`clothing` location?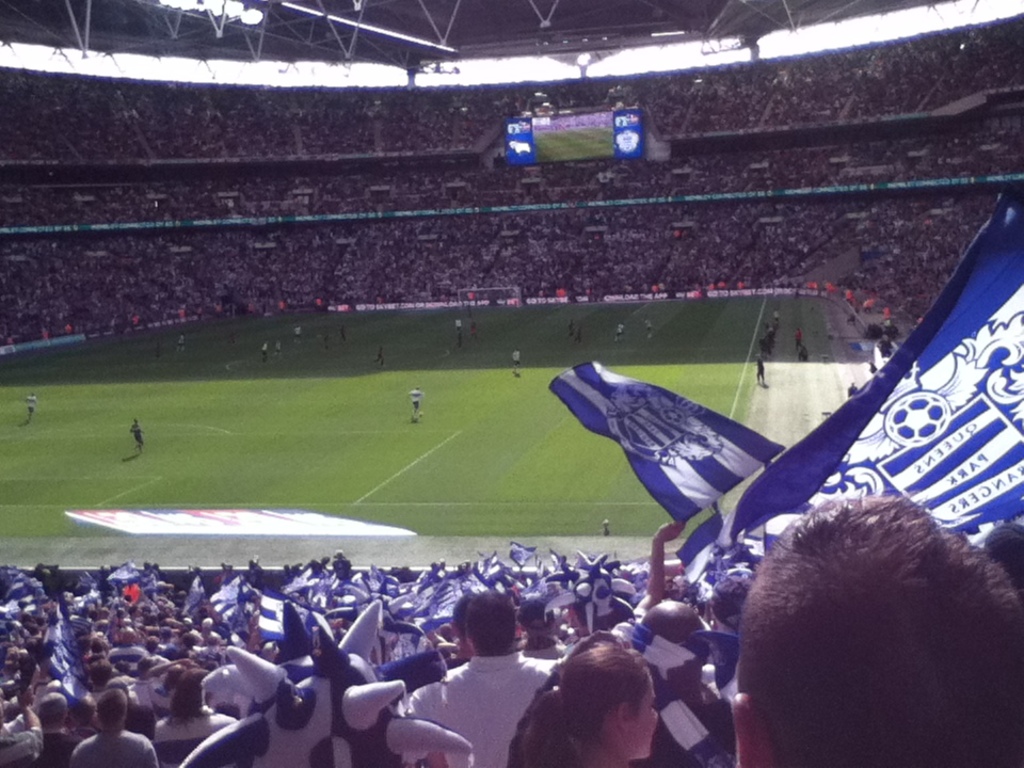
BBox(22, 393, 38, 416)
